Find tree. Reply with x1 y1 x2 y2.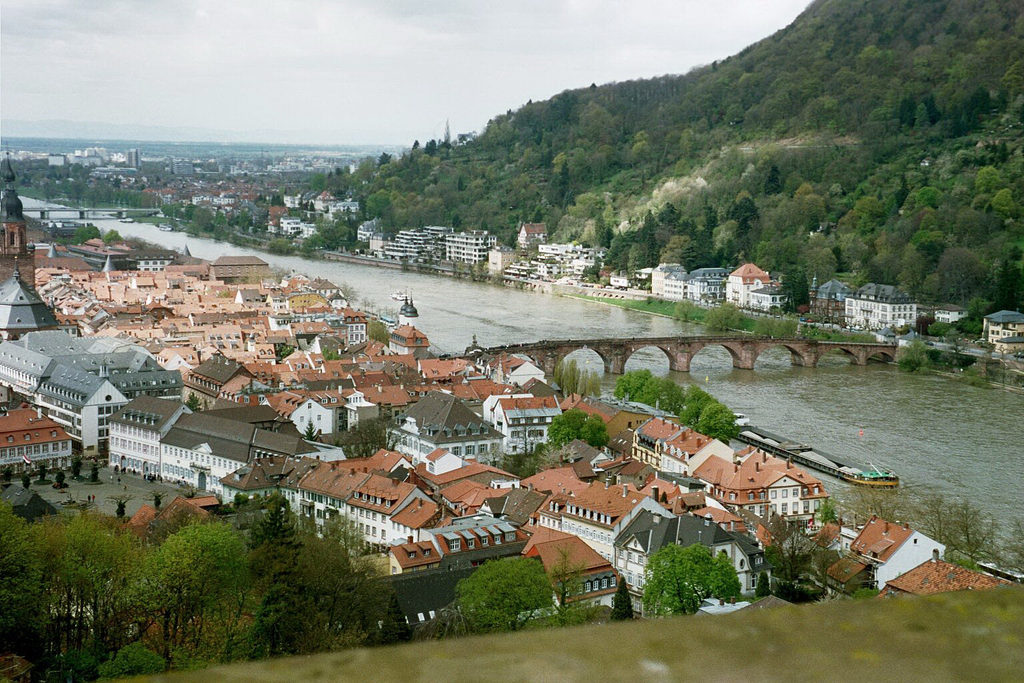
659 231 709 274.
